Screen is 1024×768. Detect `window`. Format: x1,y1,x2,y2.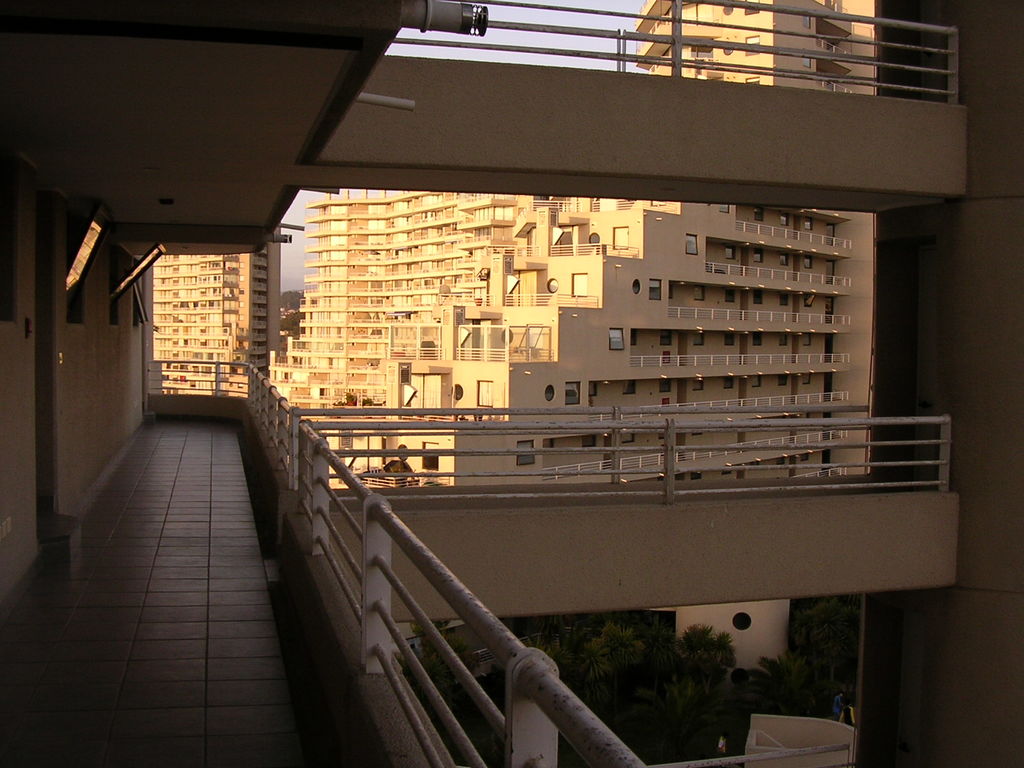
804,10,809,28.
